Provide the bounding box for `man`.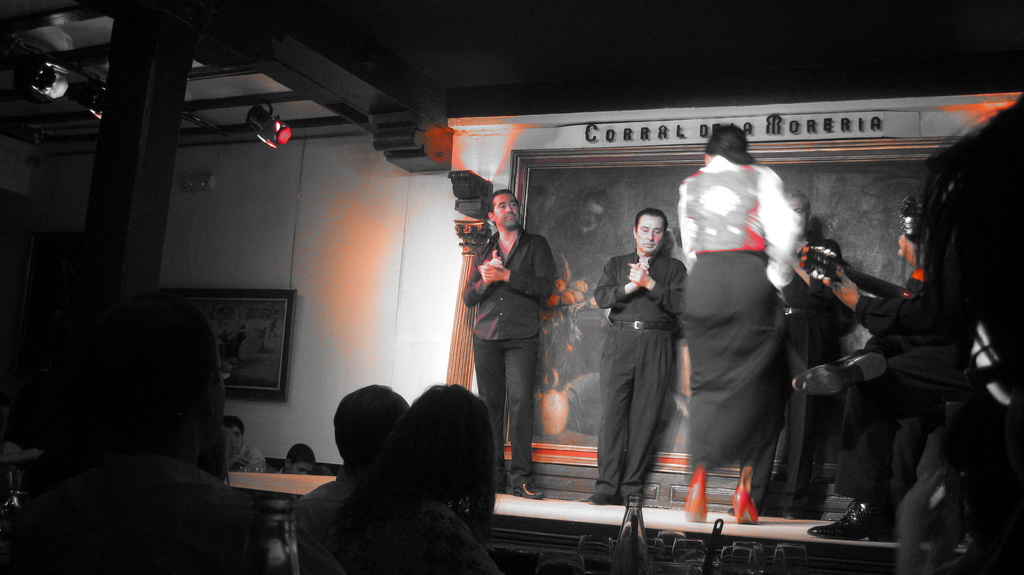
(left=465, top=199, right=556, bottom=473).
